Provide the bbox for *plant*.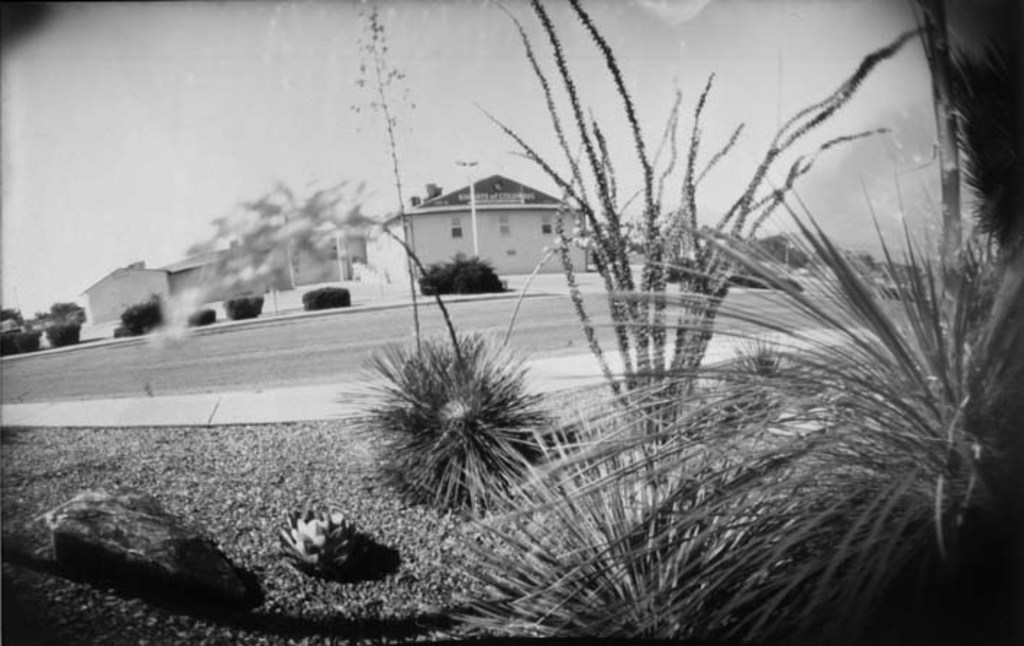
(left=450, top=132, right=1011, bottom=643).
